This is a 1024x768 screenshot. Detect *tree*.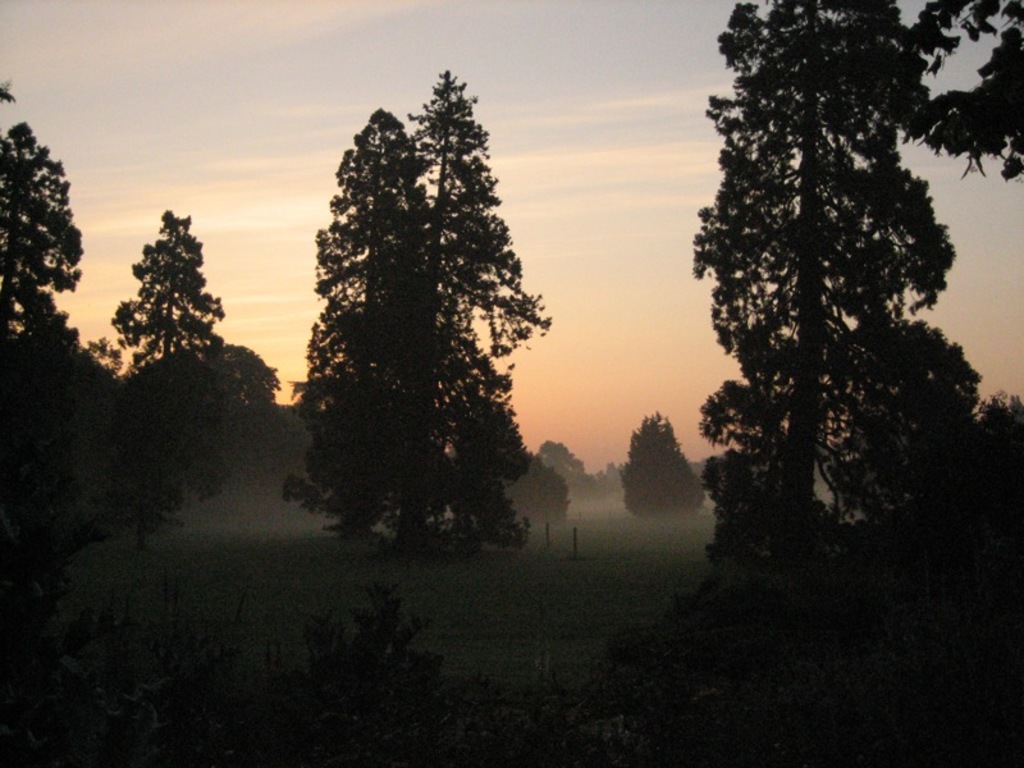
box=[383, 68, 558, 548].
